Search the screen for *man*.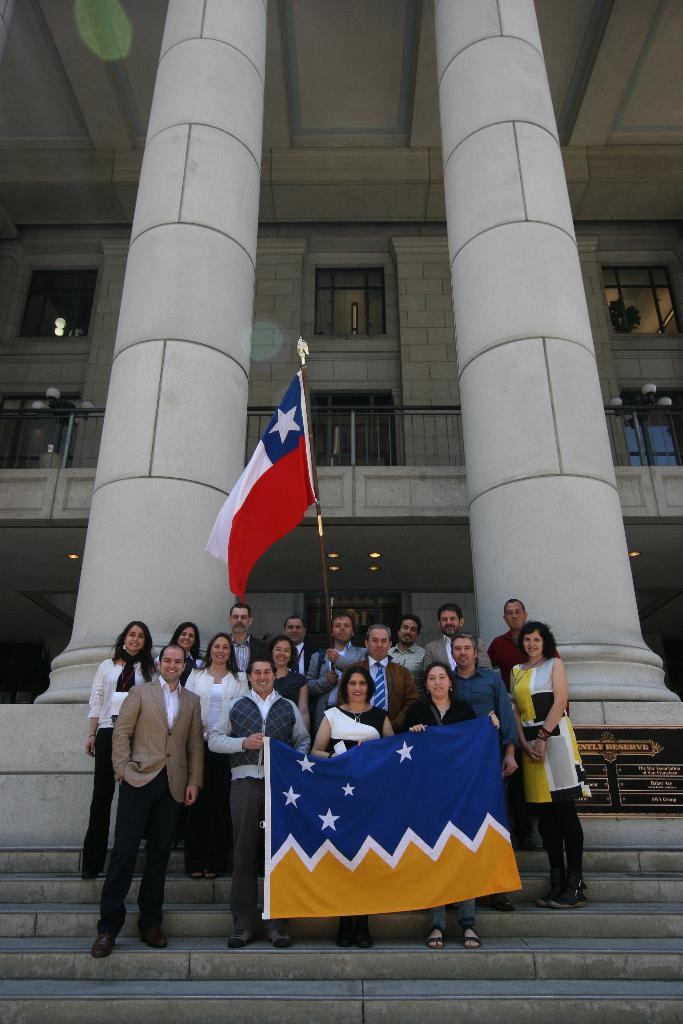
Found at box(303, 611, 372, 748).
